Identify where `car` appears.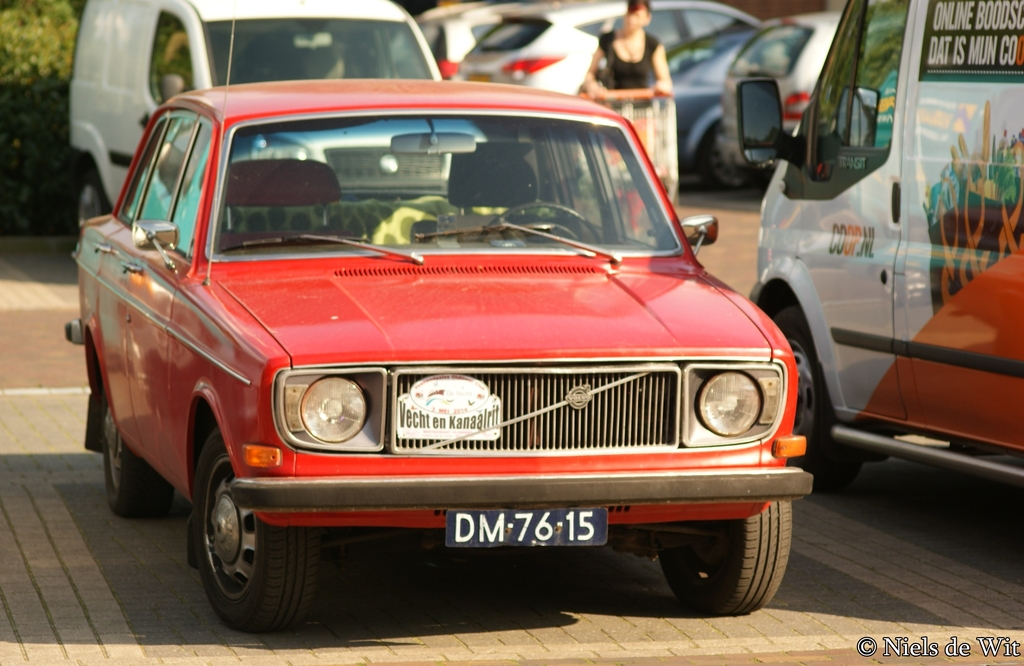
Appears at 449, 0, 757, 95.
